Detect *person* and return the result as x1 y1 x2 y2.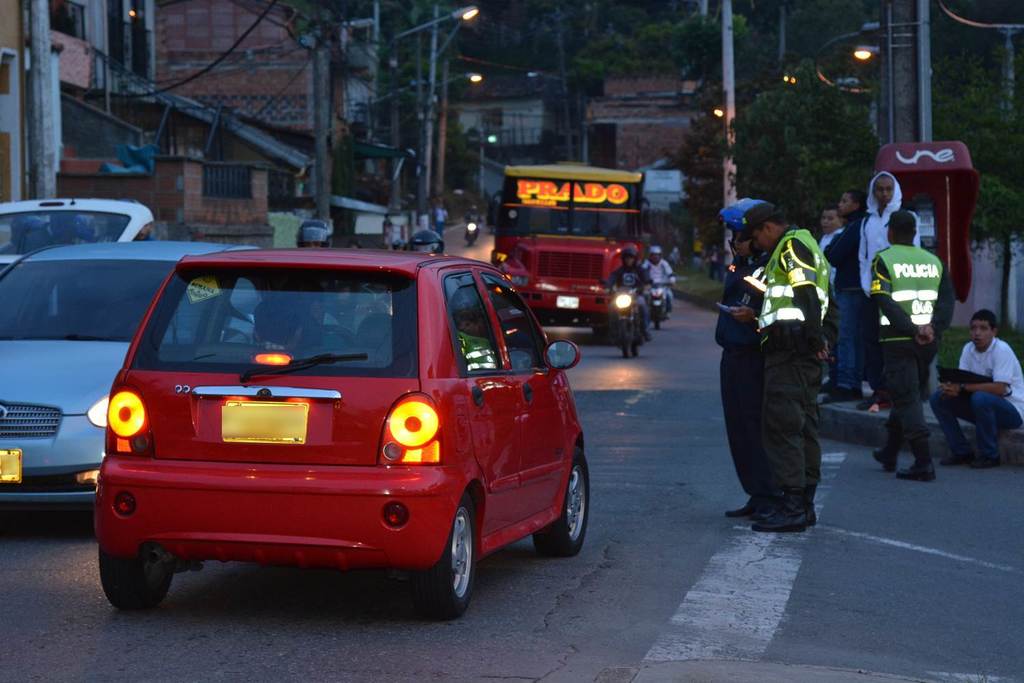
856 170 928 409.
